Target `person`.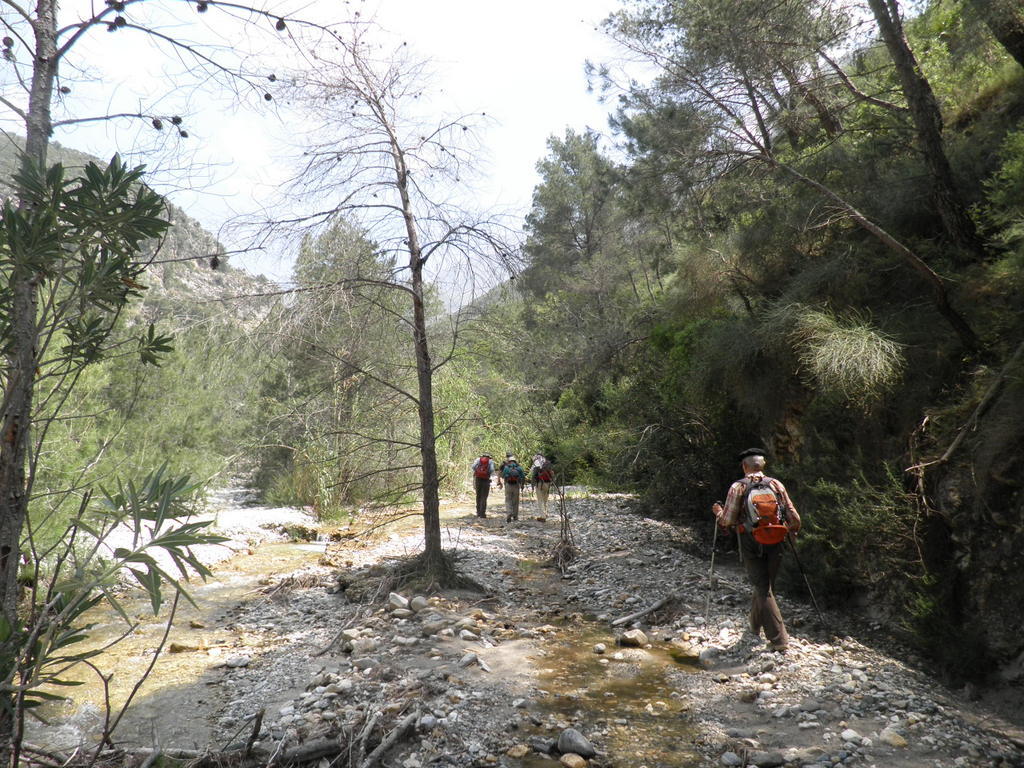
Target region: x1=501 y1=450 x2=523 y2=519.
